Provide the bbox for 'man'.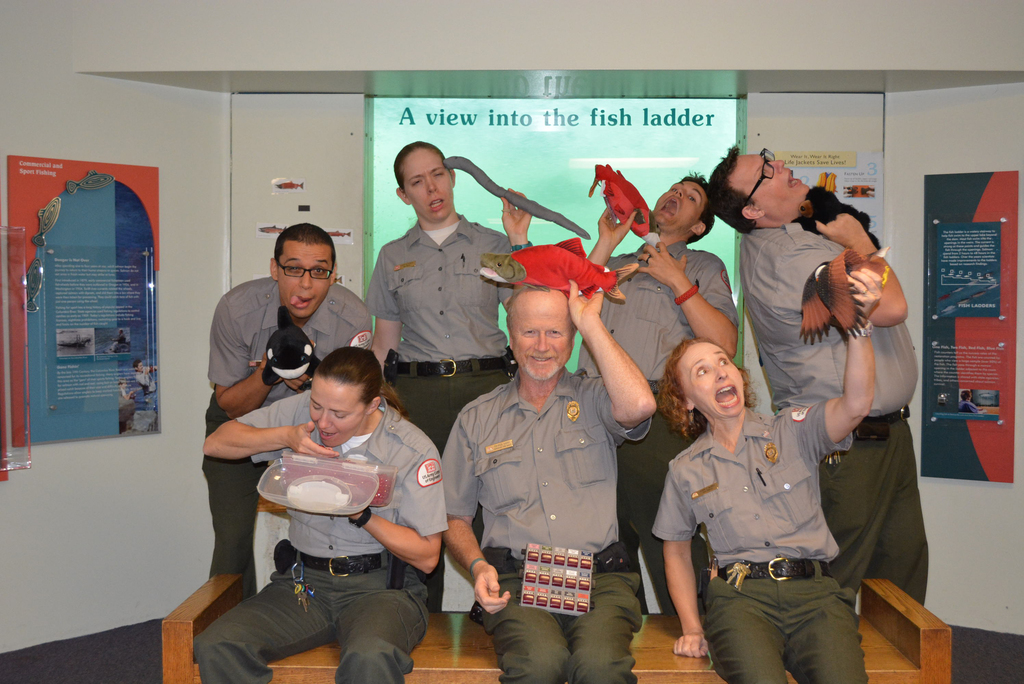
365 140 535 473.
